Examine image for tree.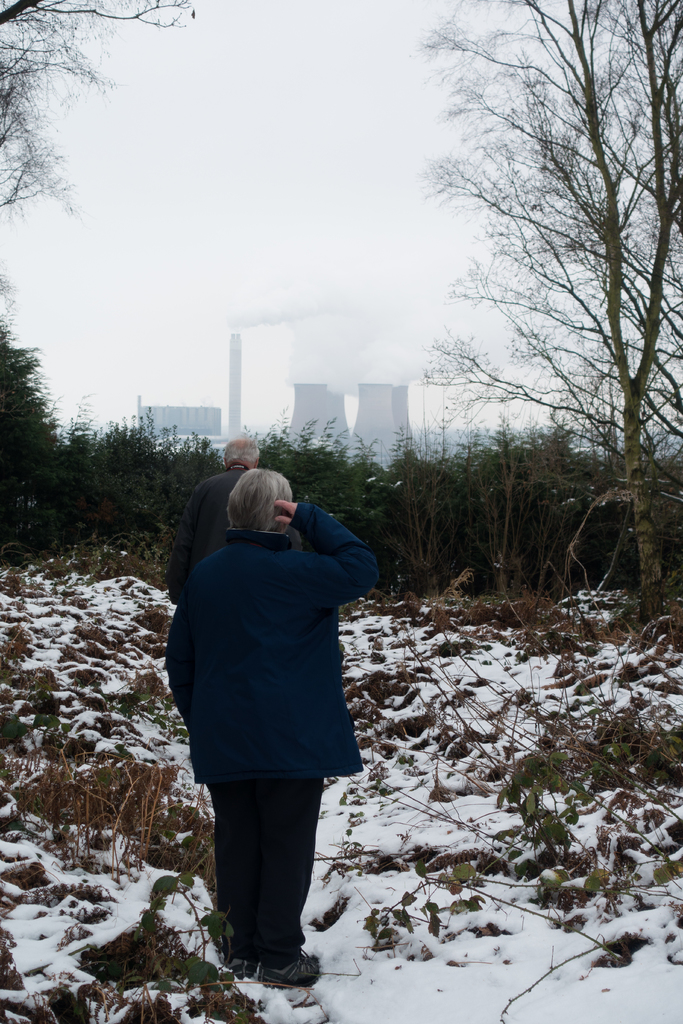
Examination result: l=0, t=0, r=199, b=220.
